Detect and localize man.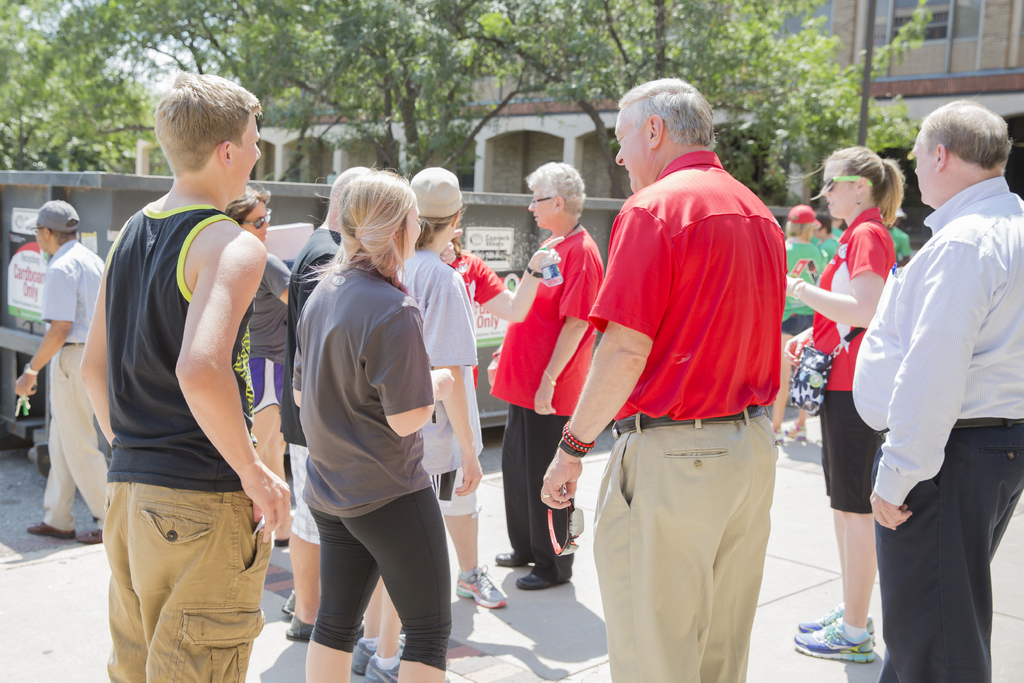
Localized at (x1=15, y1=204, x2=109, y2=547).
